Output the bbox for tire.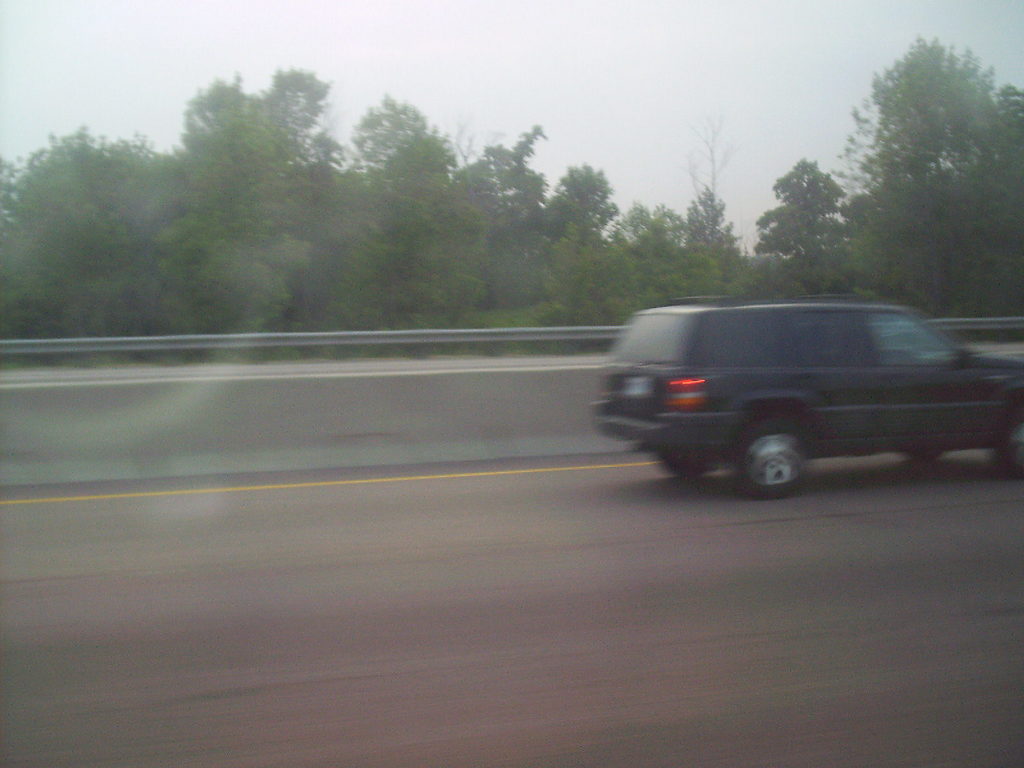
box(659, 450, 705, 477).
